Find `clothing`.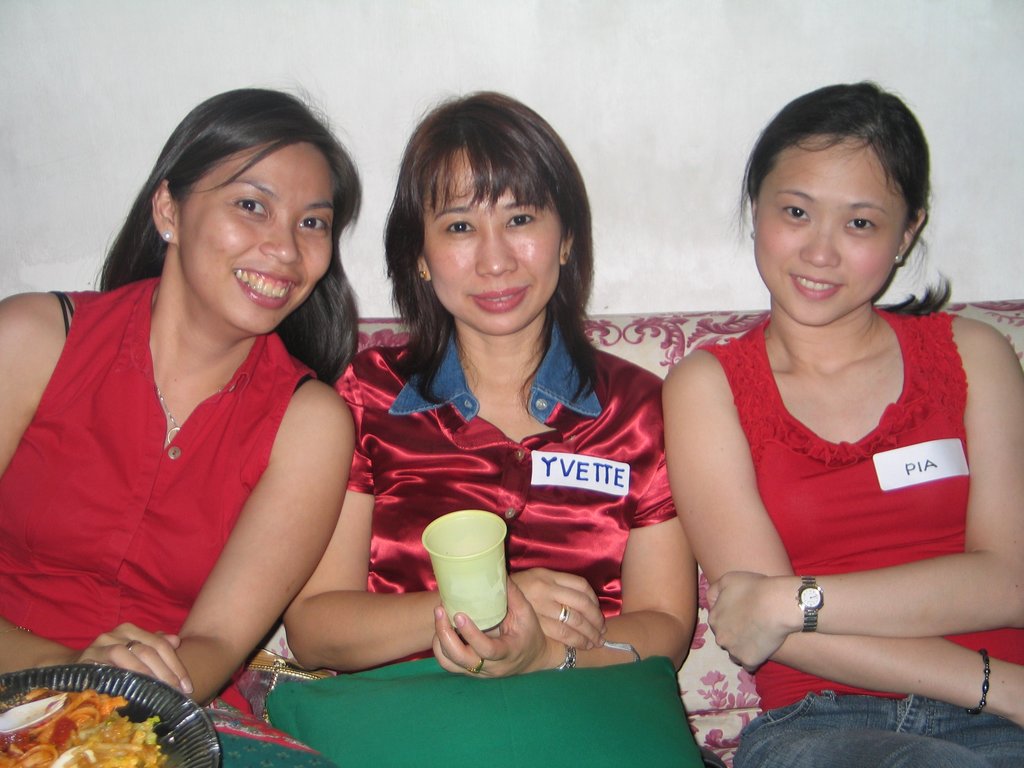
l=37, t=252, r=353, b=692.
